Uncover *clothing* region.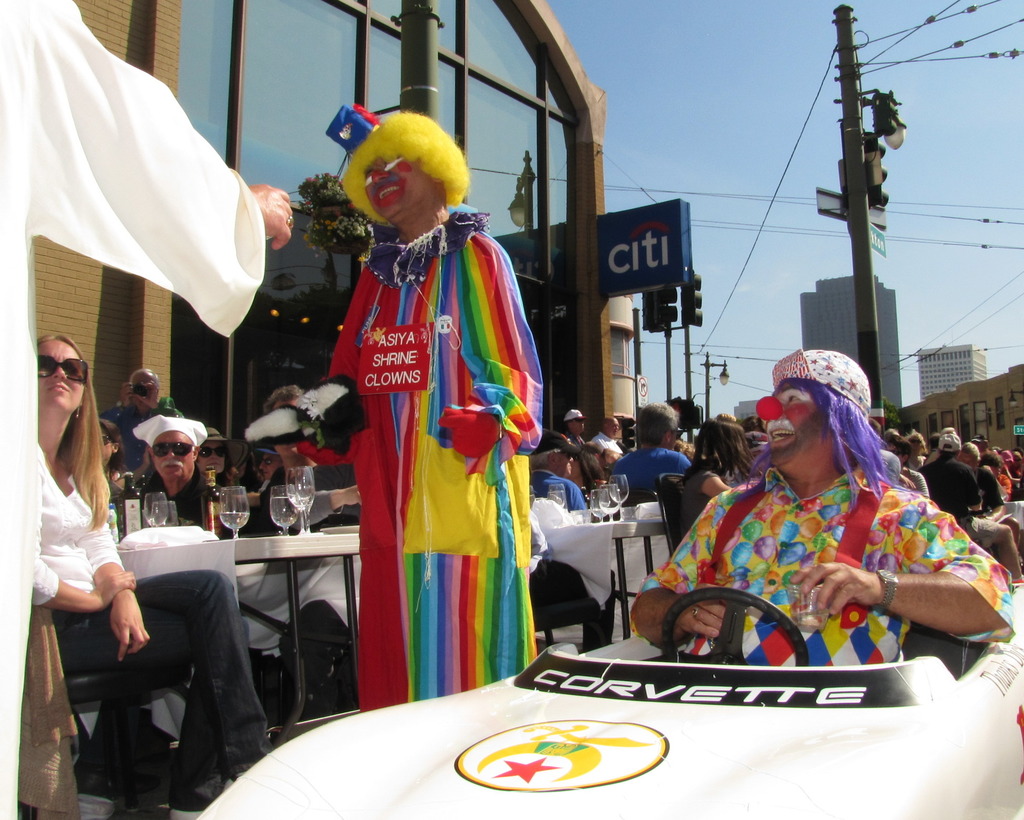
Uncovered: pyautogui.locateOnScreen(627, 464, 1012, 675).
